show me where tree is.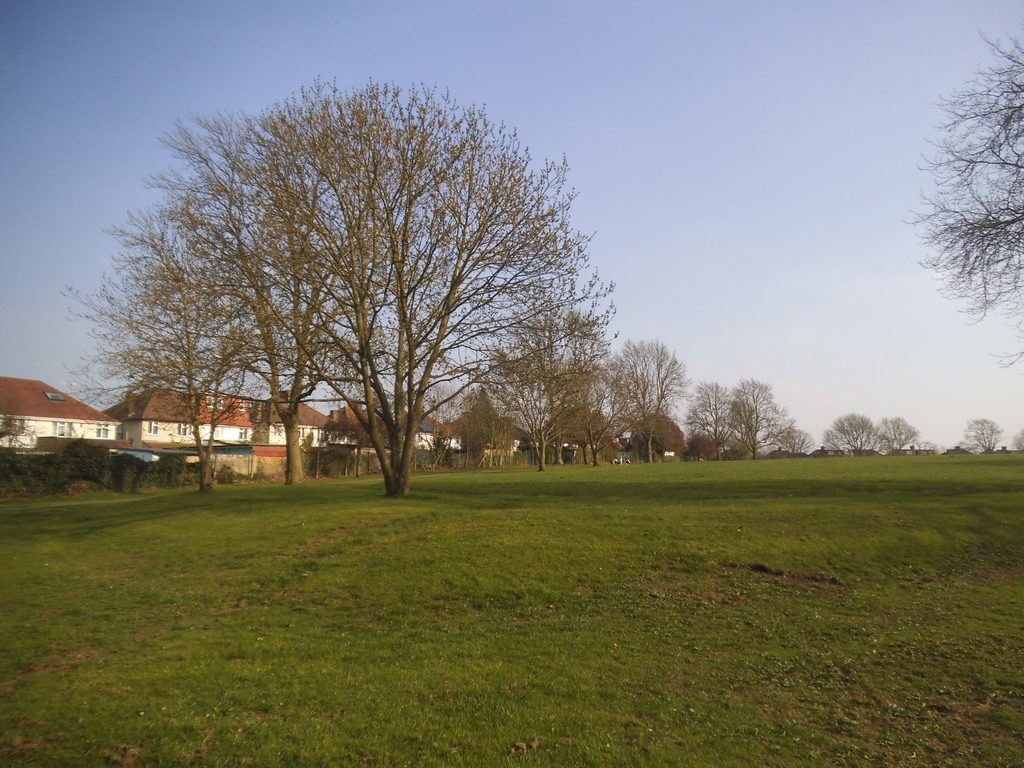
tree is at [x1=877, y1=417, x2=927, y2=454].
